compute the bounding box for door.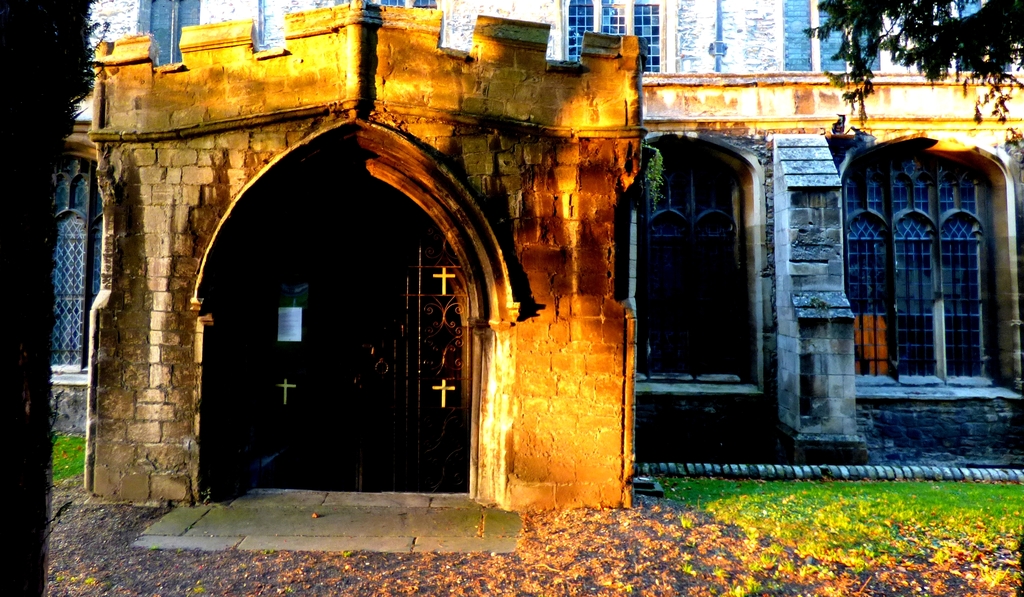
pyautogui.locateOnScreen(209, 170, 468, 488).
